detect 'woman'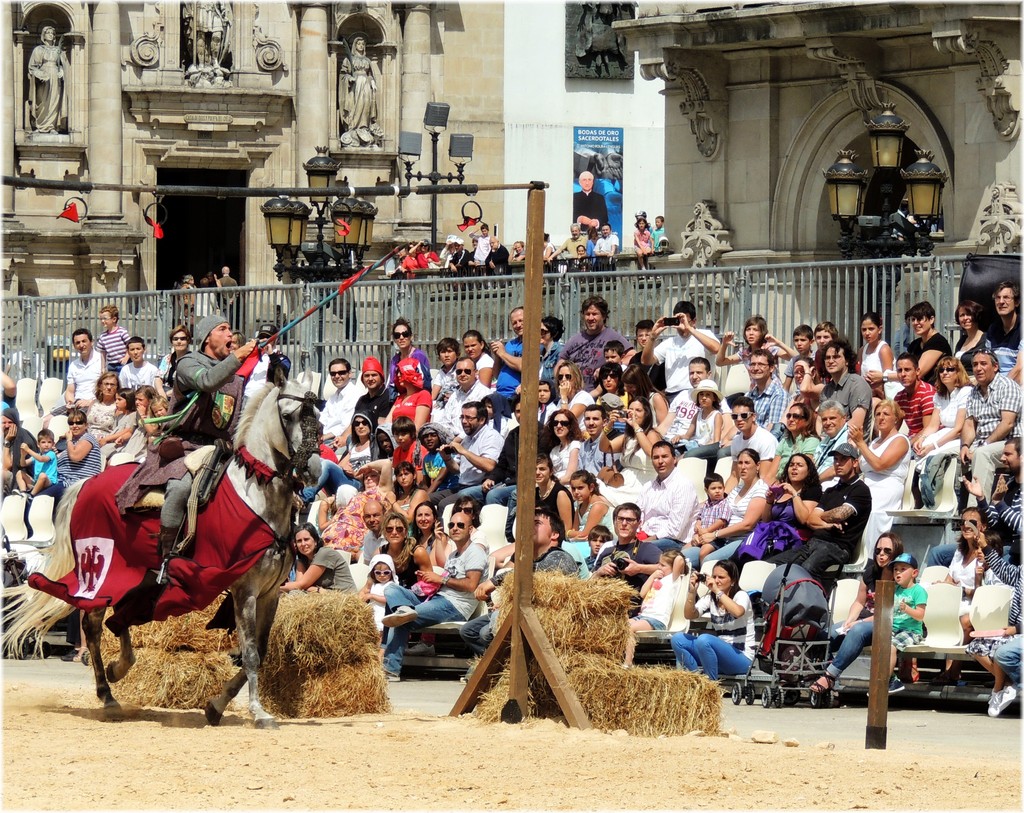
box(911, 352, 969, 475)
